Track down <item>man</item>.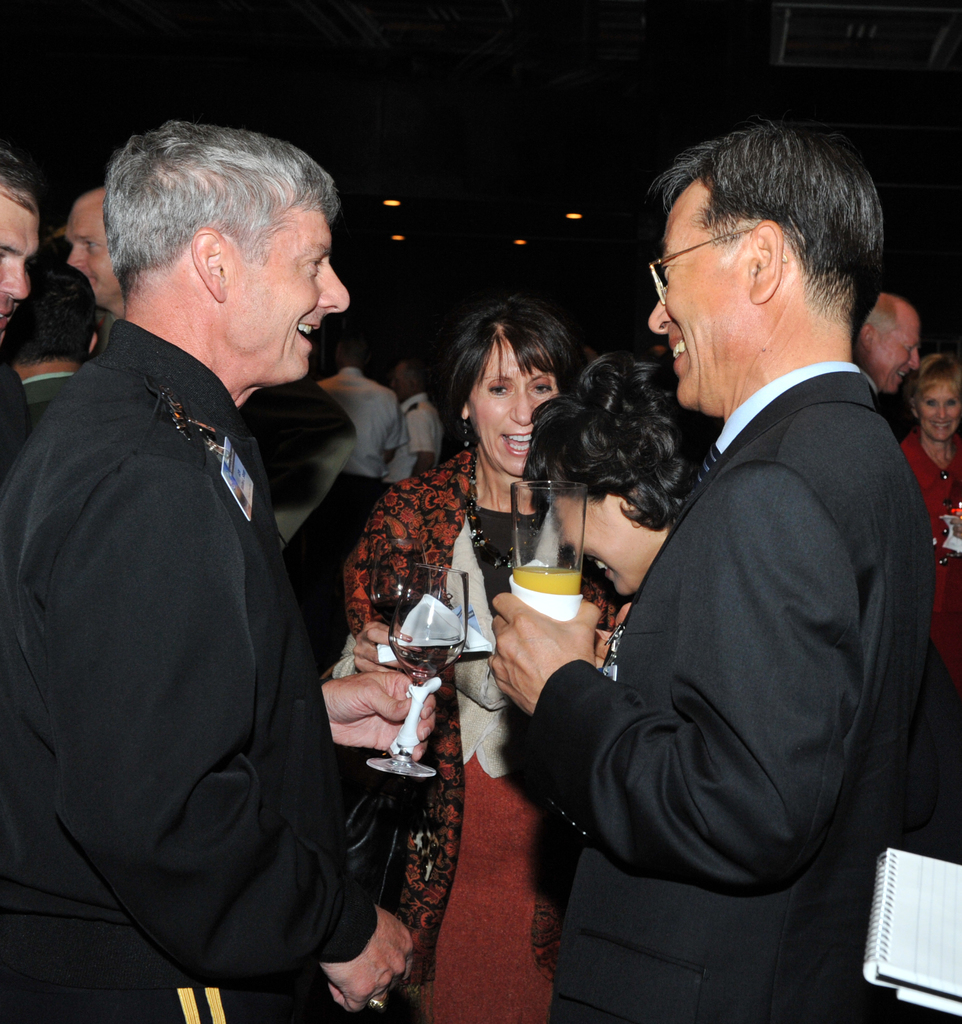
Tracked to select_region(0, 116, 438, 1023).
